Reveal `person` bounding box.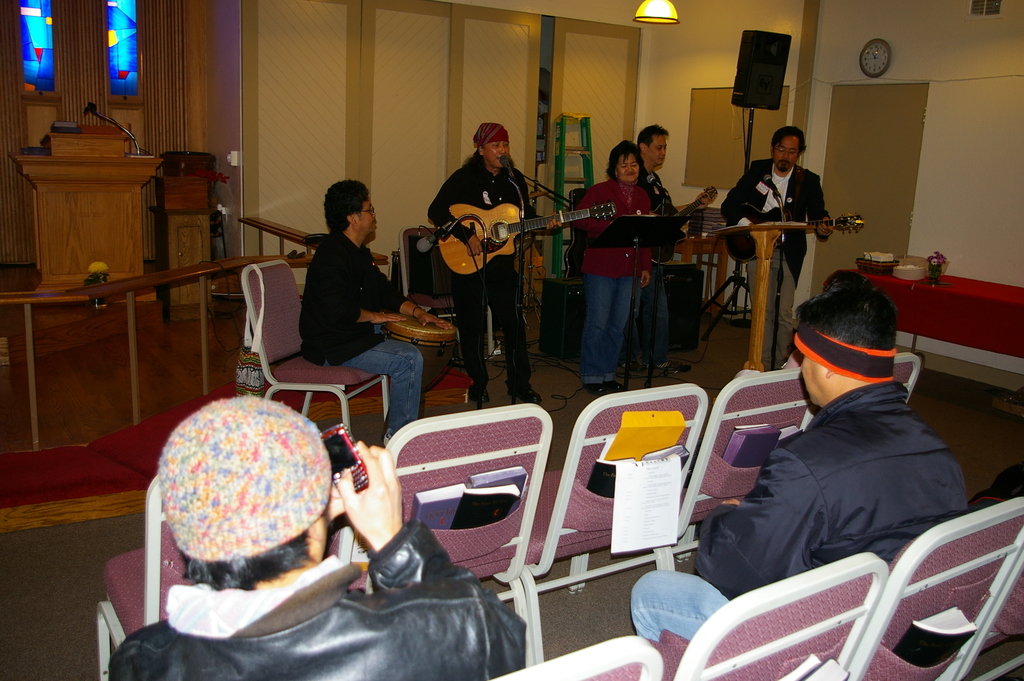
Revealed: rect(714, 121, 830, 368).
